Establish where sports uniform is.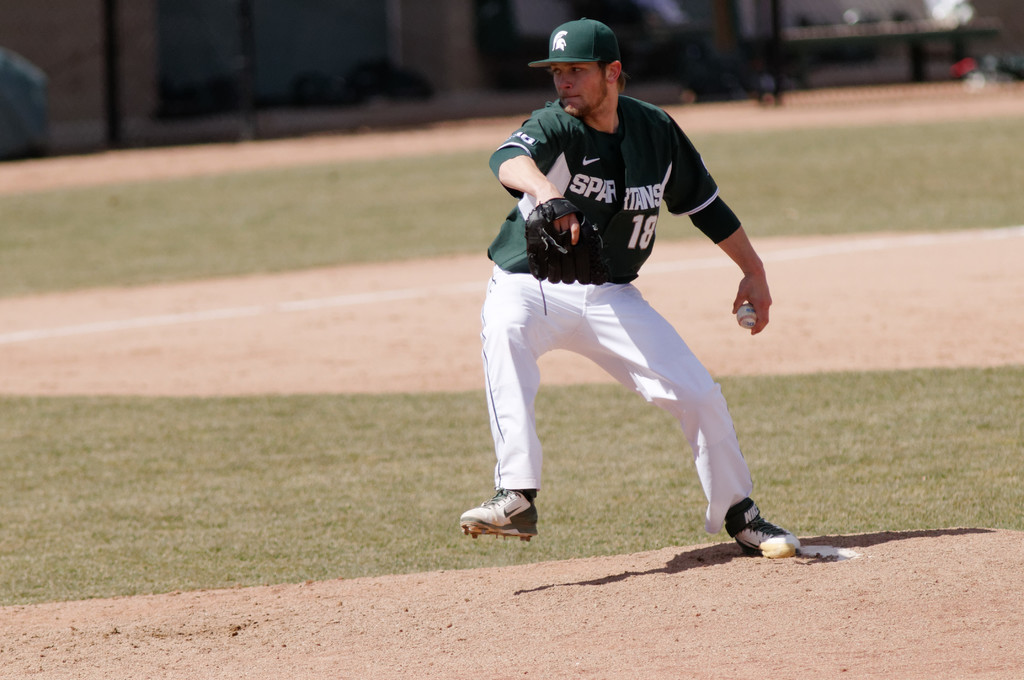
Established at 455:32:819:576.
